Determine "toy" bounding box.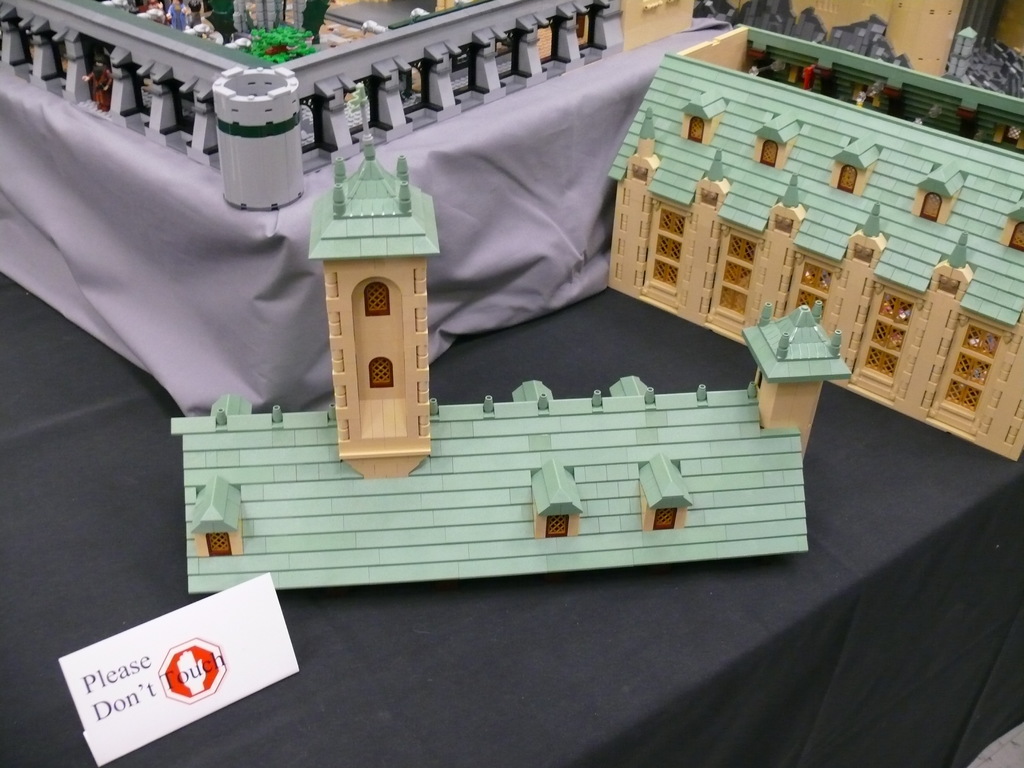
Determined: [x1=0, y1=0, x2=735, y2=415].
